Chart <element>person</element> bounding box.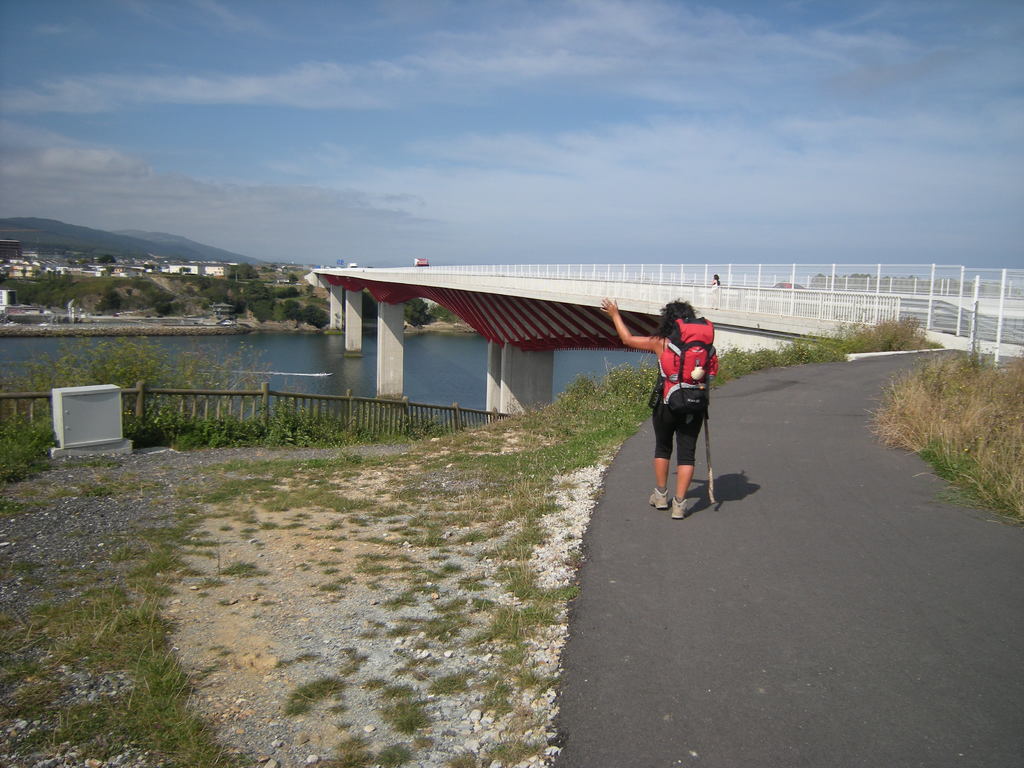
Charted: 625:293:715:524.
